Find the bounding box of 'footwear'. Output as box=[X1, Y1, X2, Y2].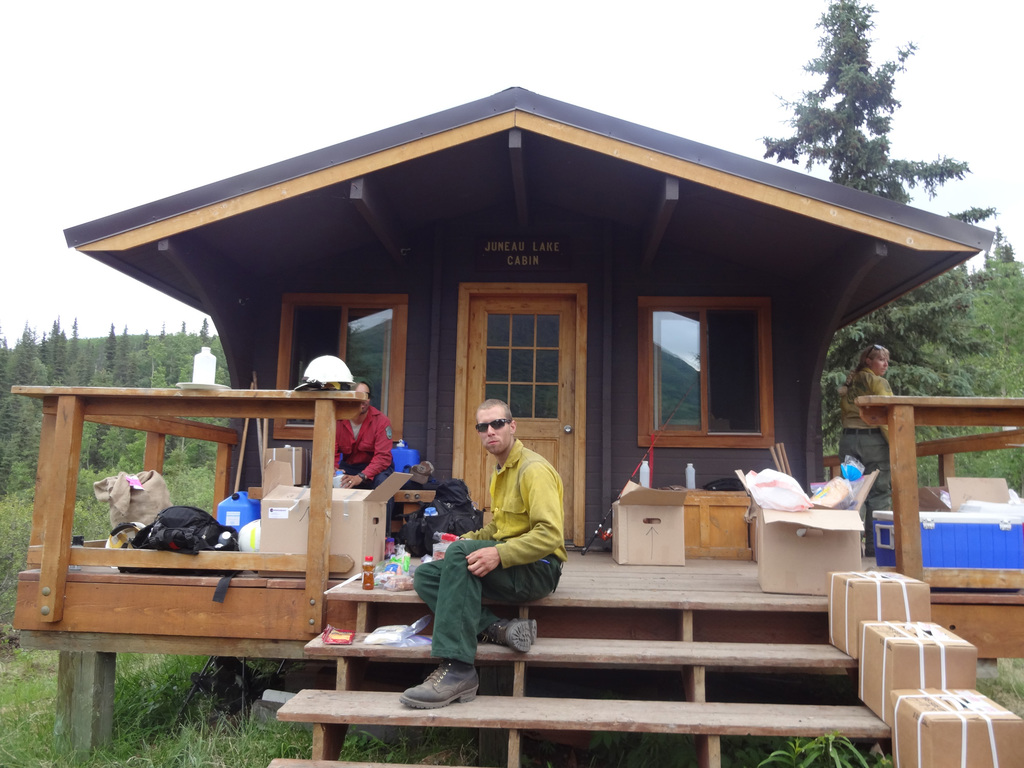
box=[488, 616, 538, 653].
